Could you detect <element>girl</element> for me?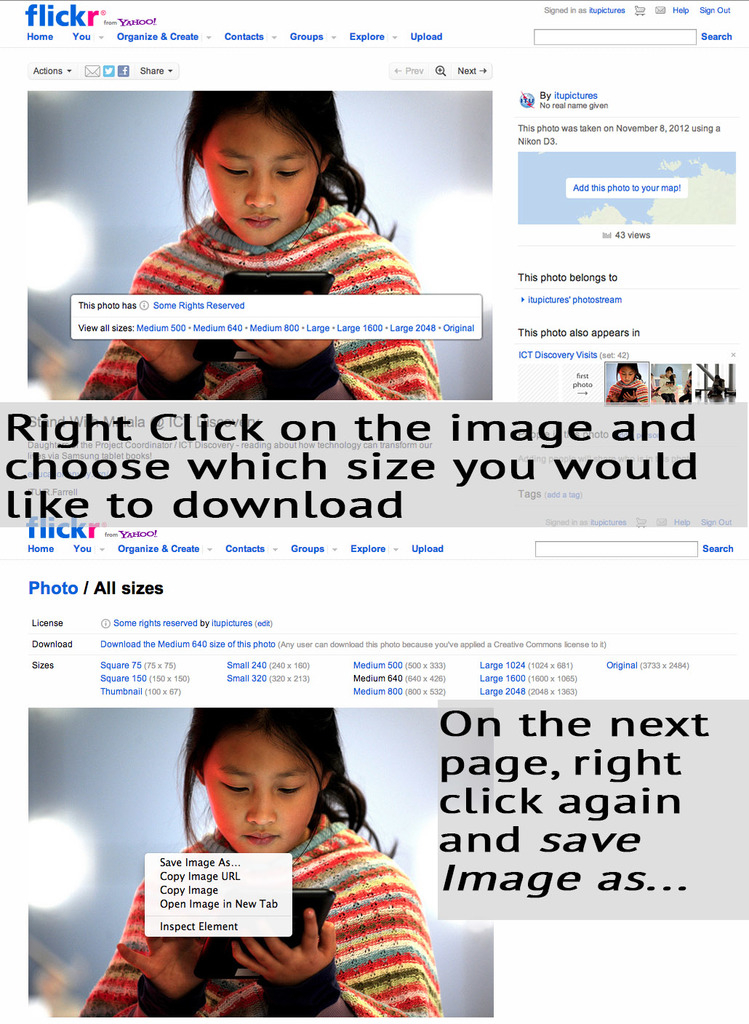
Detection result: bbox=(82, 91, 441, 400).
